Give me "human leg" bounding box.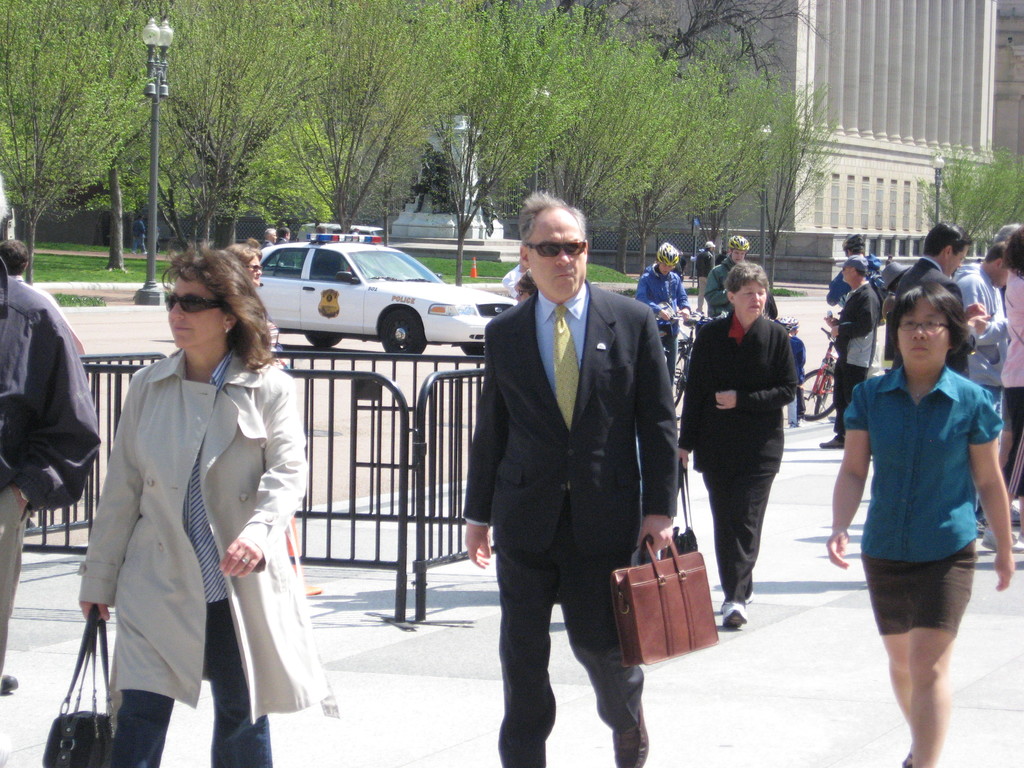
box=[990, 392, 1023, 527].
